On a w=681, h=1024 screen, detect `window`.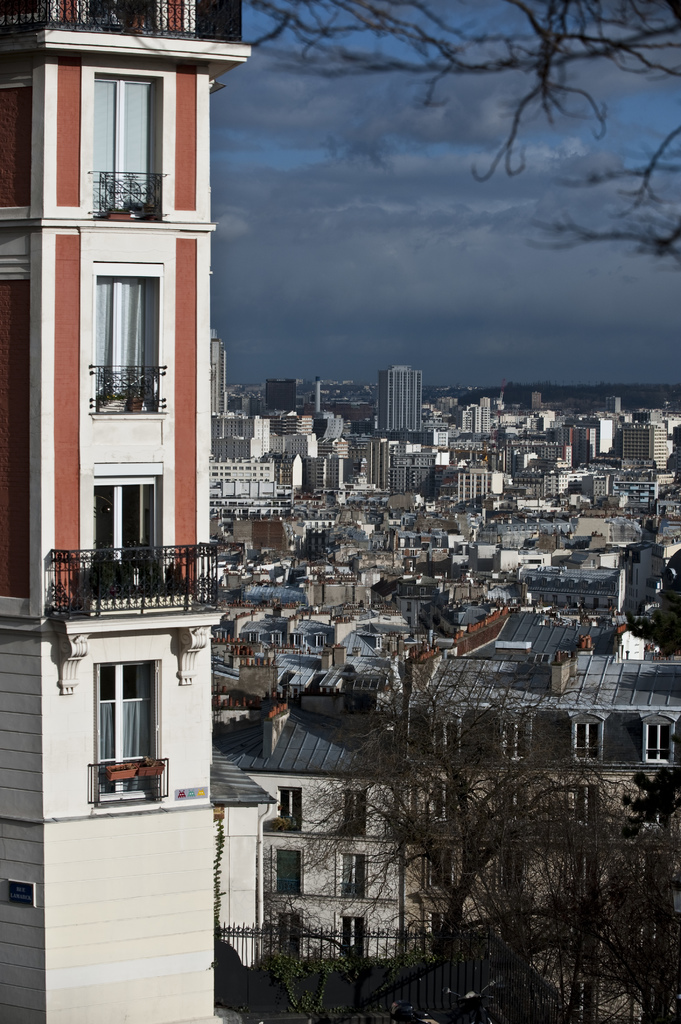
select_region(70, 660, 158, 808).
